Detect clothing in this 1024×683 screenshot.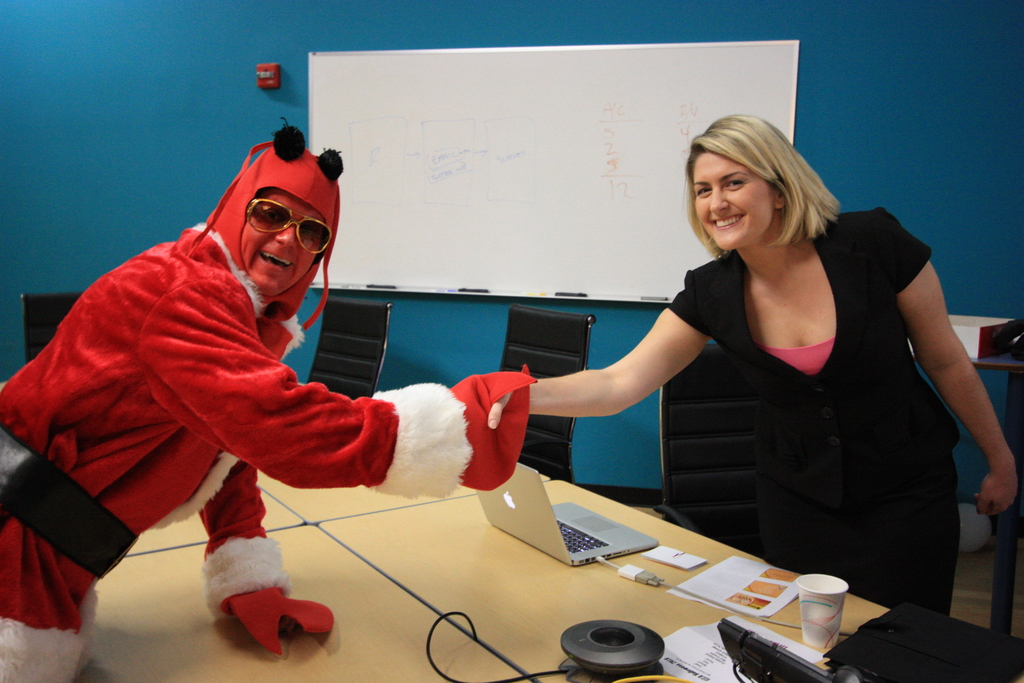
Detection: <bbox>0, 124, 529, 680</bbox>.
